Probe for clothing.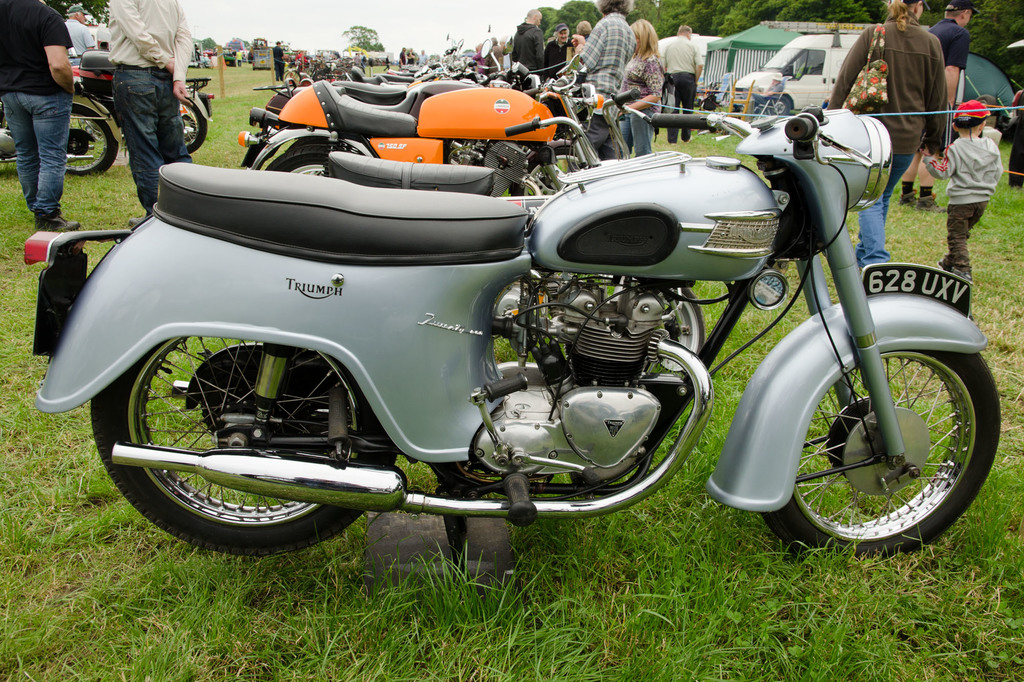
Probe result: {"left": 580, "top": 10, "right": 635, "bottom": 160}.
